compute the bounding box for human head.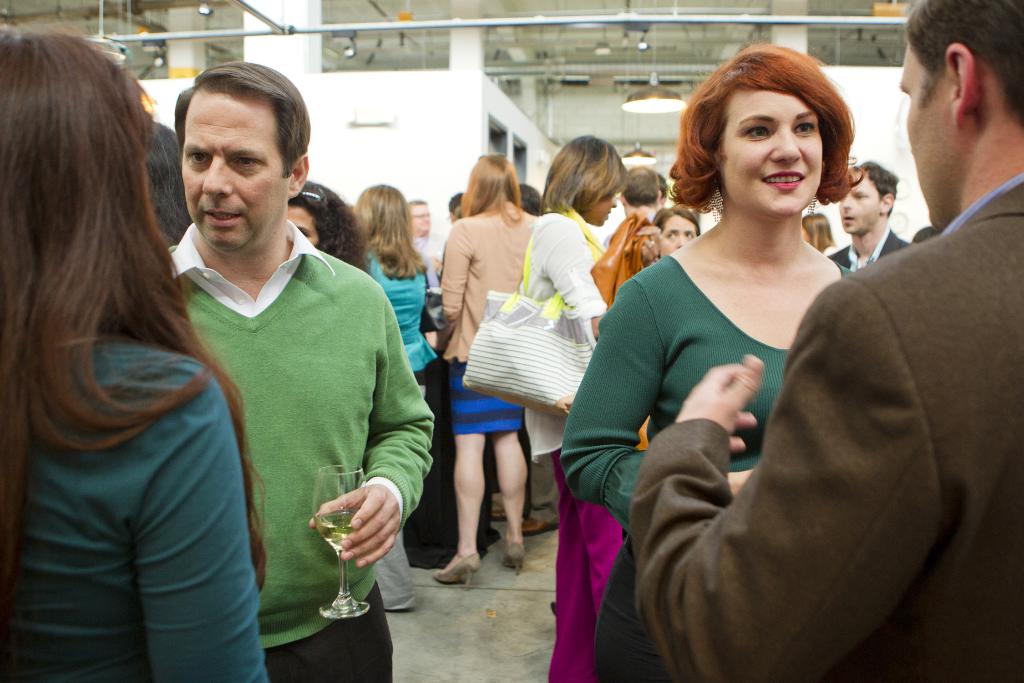
BBox(351, 185, 413, 248).
